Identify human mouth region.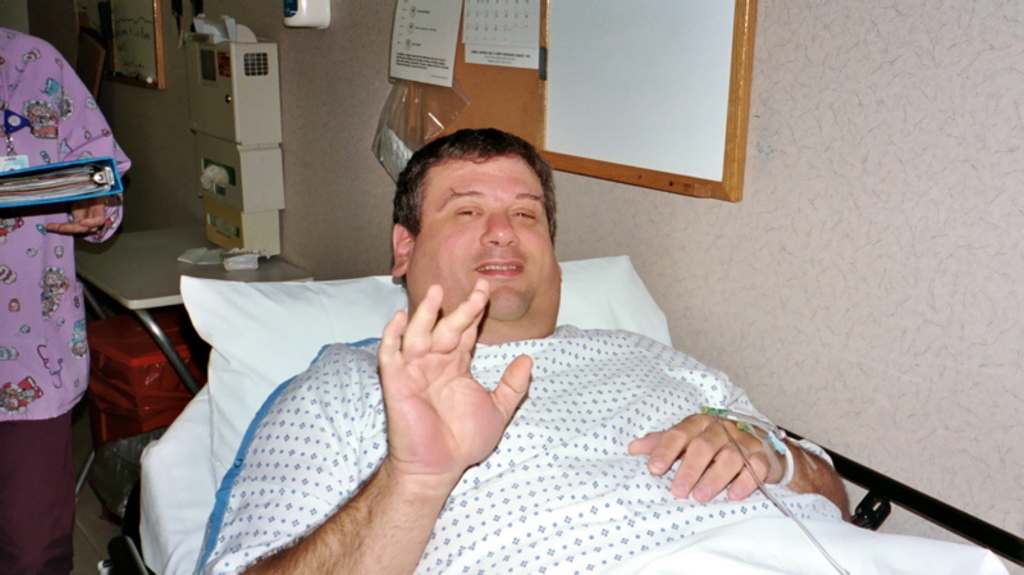
Region: [x1=474, y1=261, x2=525, y2=279].
